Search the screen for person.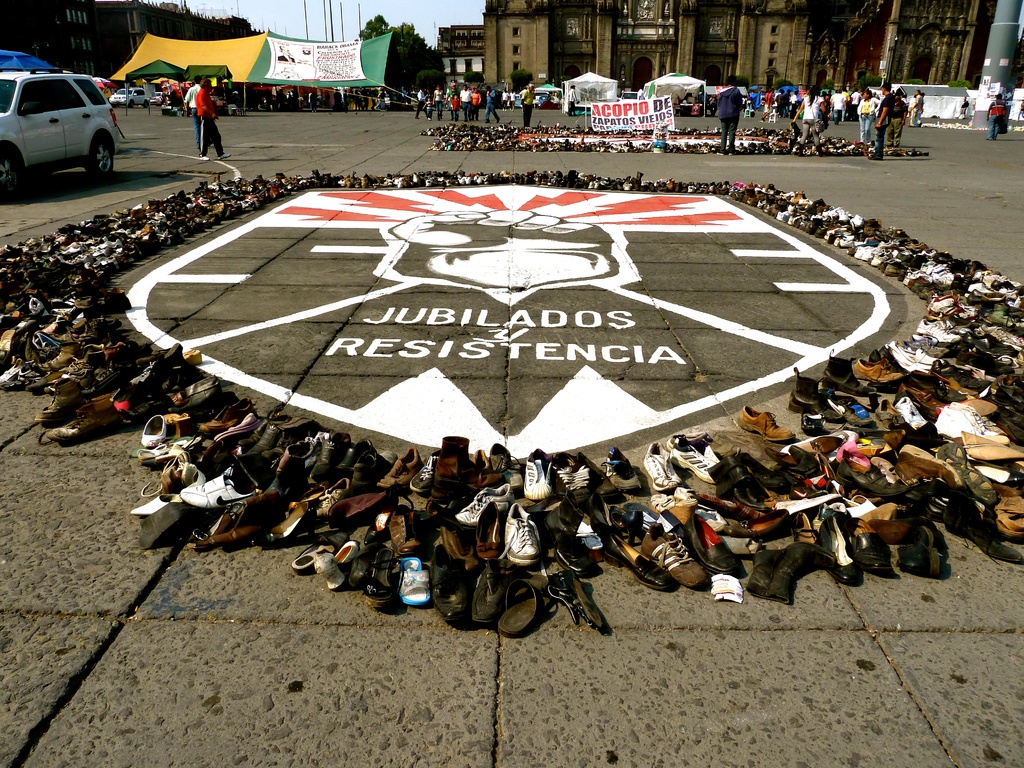
Found at detection(181, 79, 202, 113).
